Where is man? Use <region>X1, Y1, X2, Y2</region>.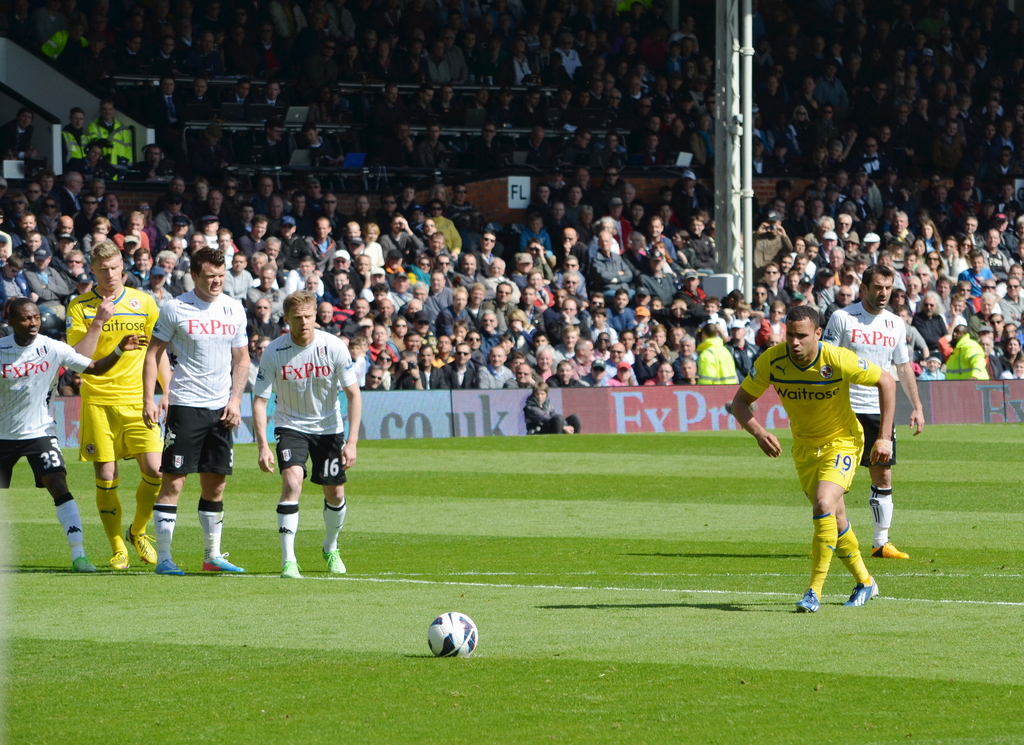
<region>424, 269, 451, 310</region>.
